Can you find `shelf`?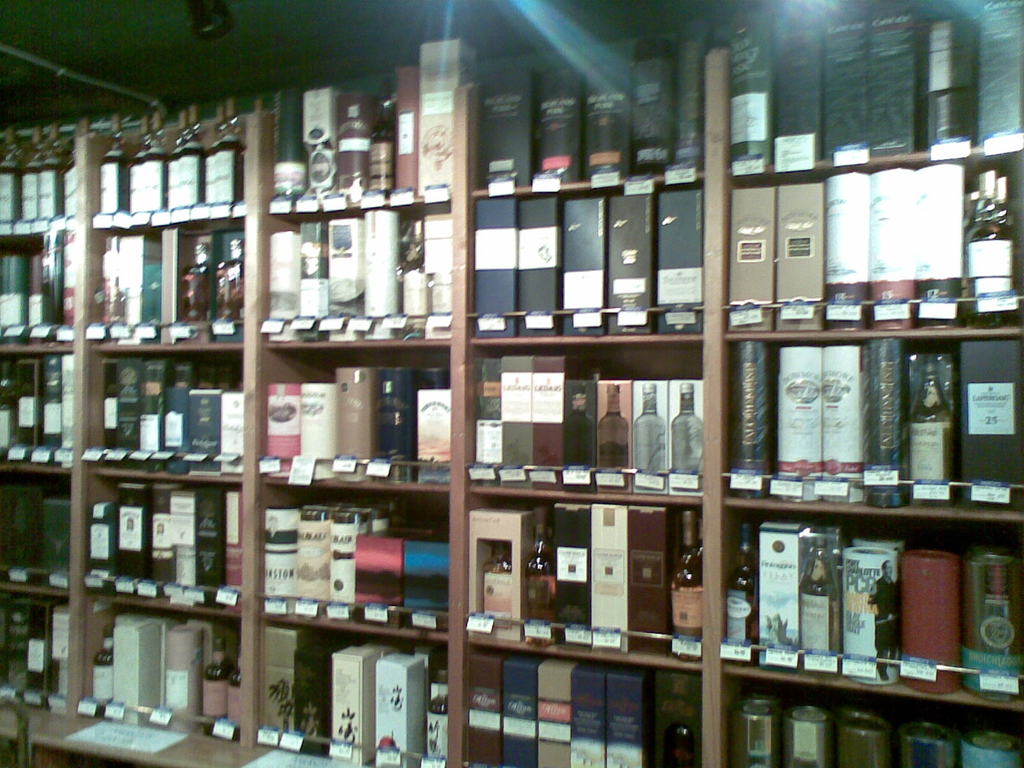
Yes, bounding box: l=455, t=53, r=710, b=204.
